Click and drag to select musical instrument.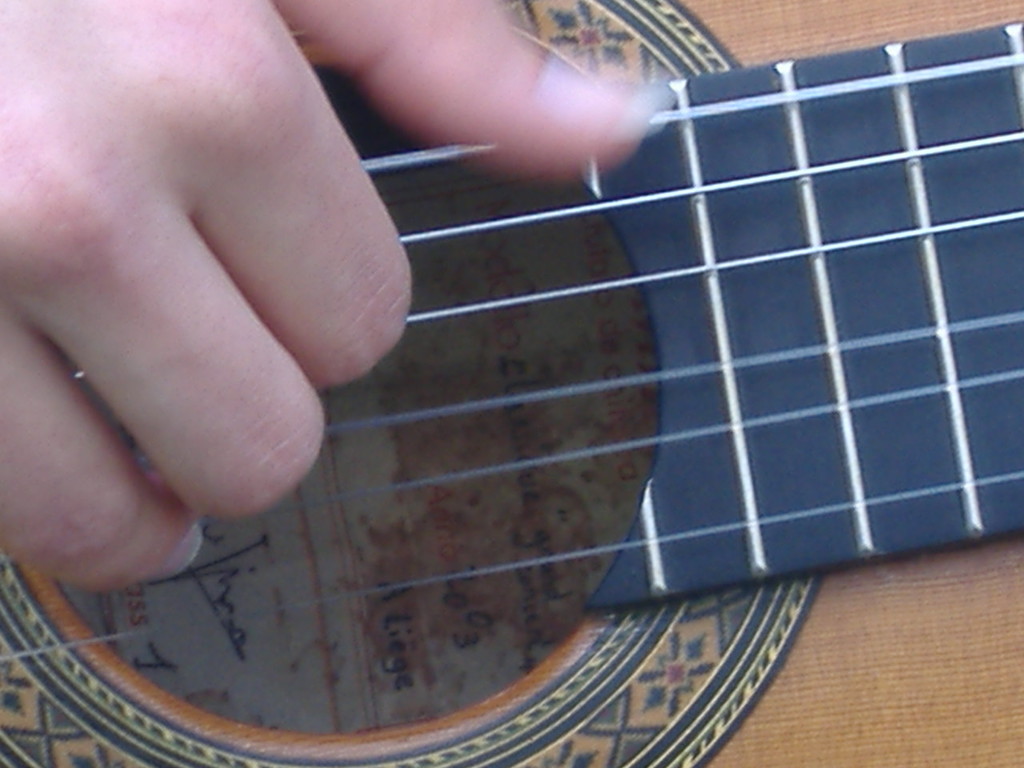
Selection: bbox(9, 22, 993, 767).
